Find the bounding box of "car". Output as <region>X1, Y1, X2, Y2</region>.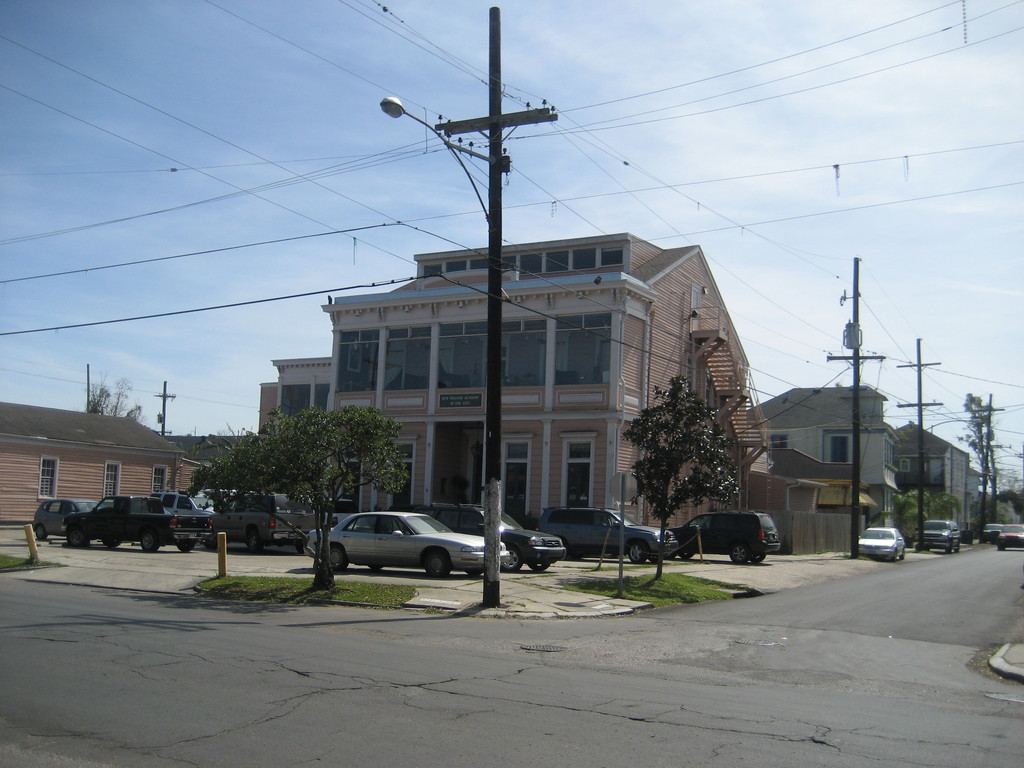
<region>536, 508, 678, 566</region>.
